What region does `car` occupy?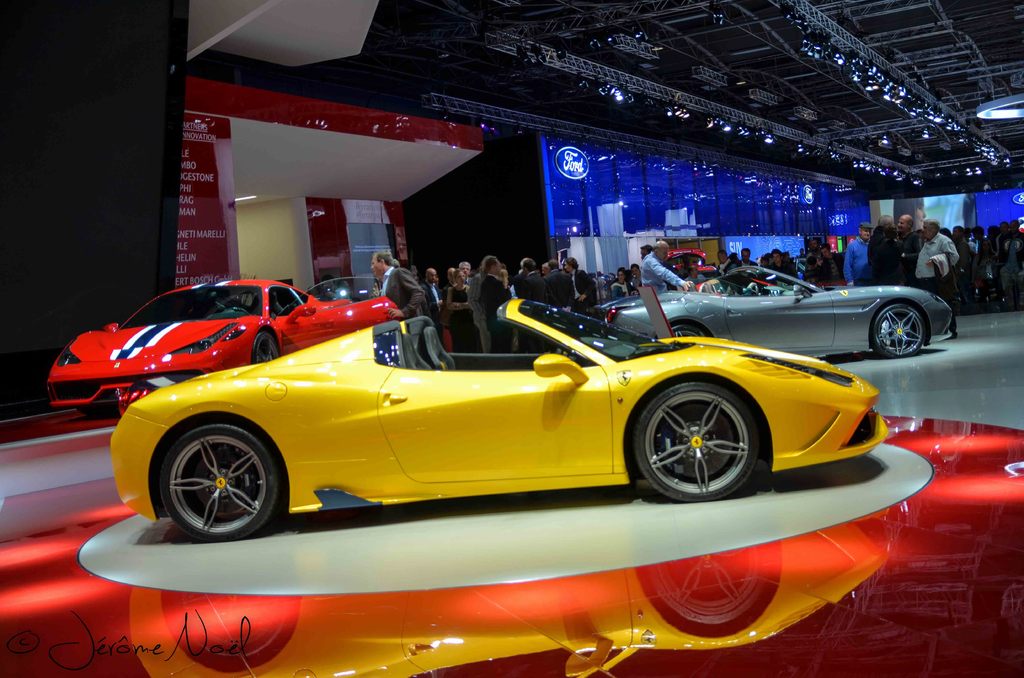
(595,256,956,355).
